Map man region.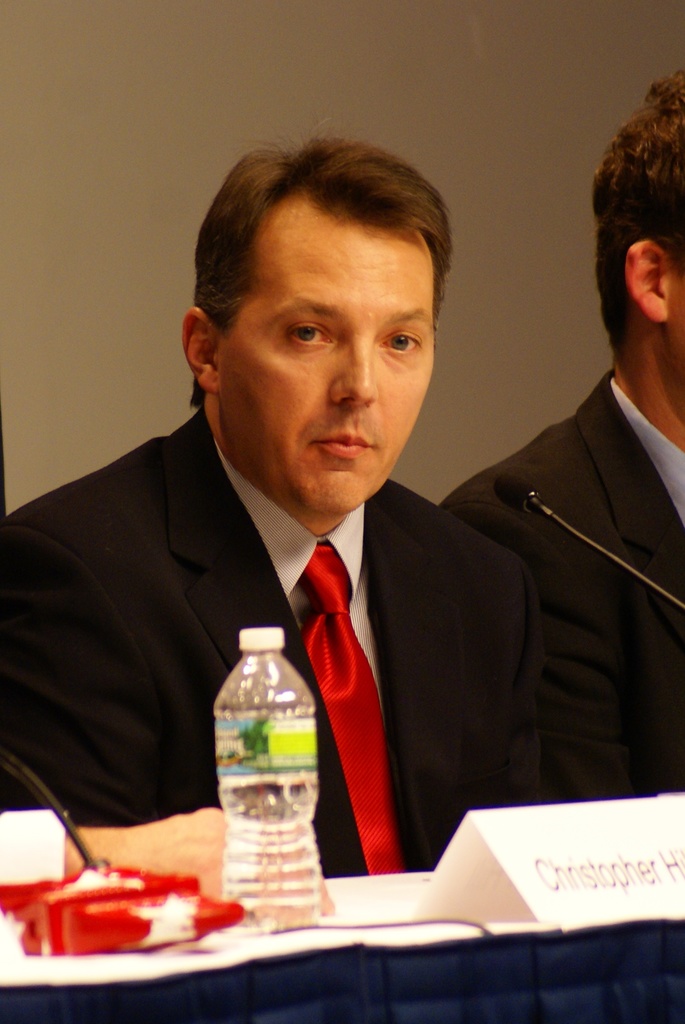
Mapped to (x1=438, y1=68, x2=684, y2=790).
